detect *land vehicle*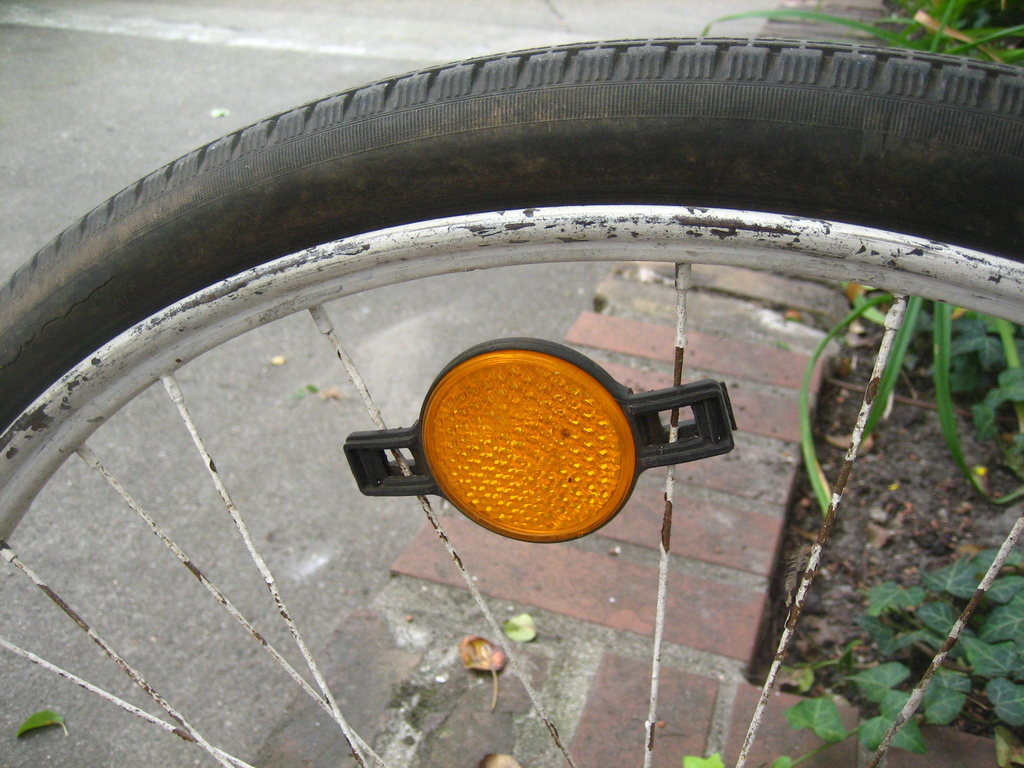
<box>0,0,999,659</box>
